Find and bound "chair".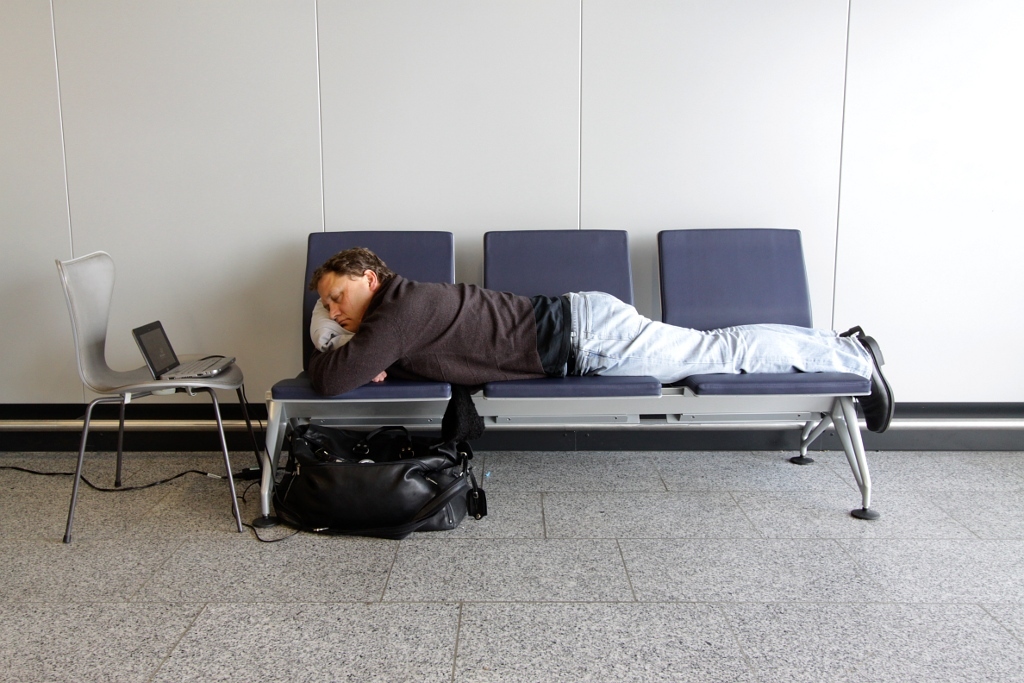
Bound: select_region(39, 252, 245, 534).
